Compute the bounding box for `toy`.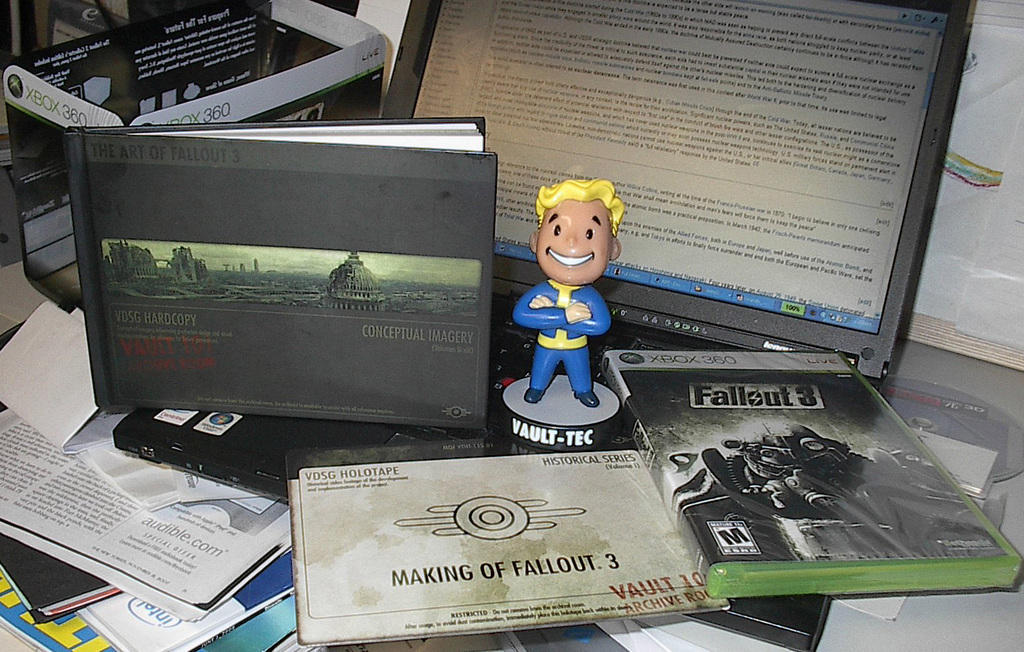
506:166:632:481.
